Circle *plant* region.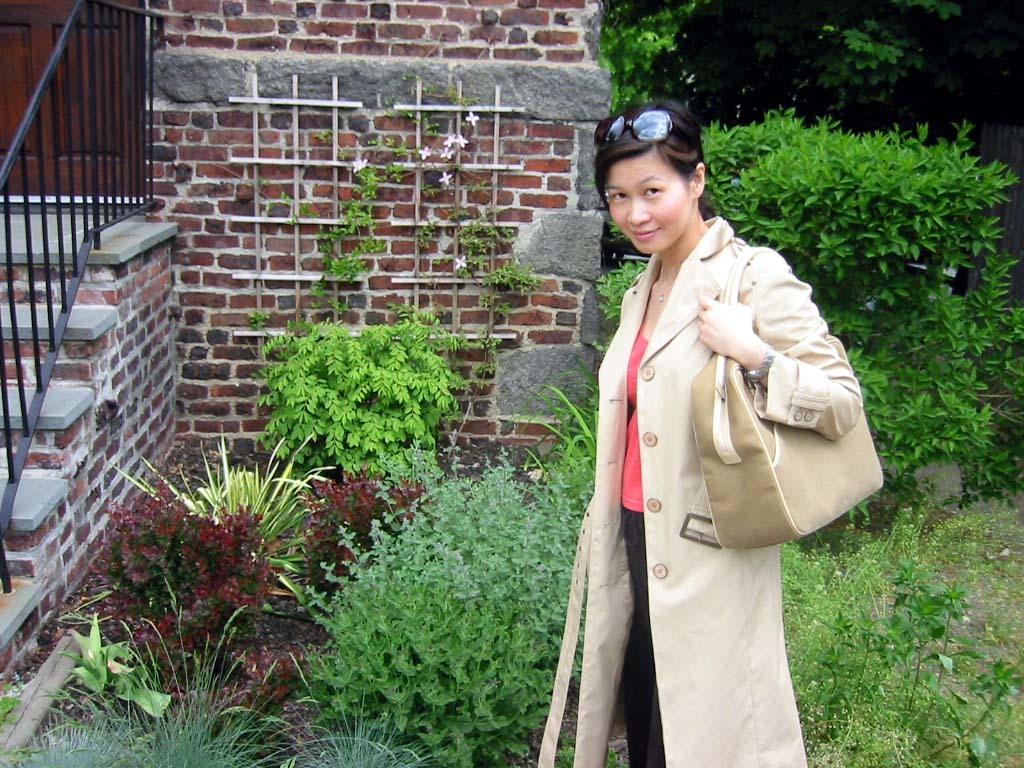
Region: [134, 614, 331, 767].
